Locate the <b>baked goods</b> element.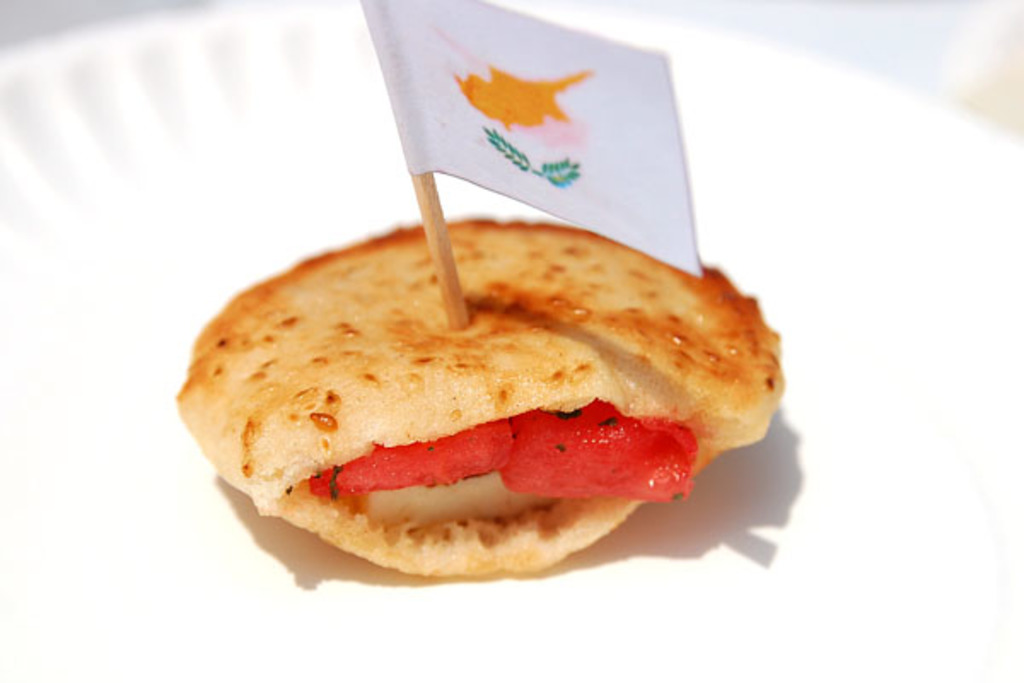
Element bbox: 179,219,780,582.
